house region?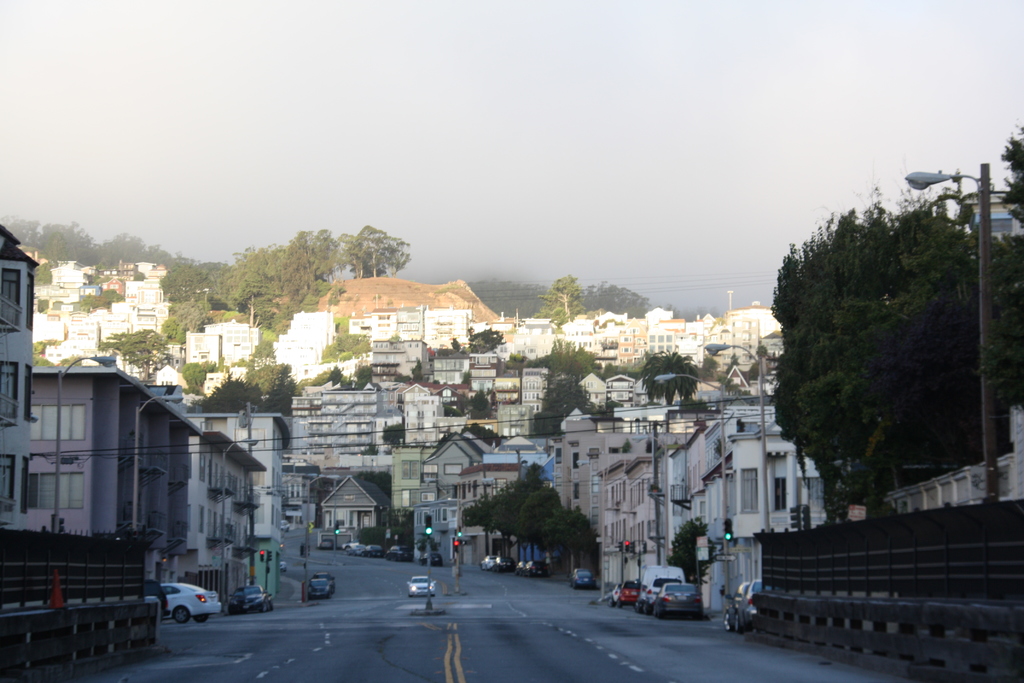
locate(387, 381, 436, 411)
